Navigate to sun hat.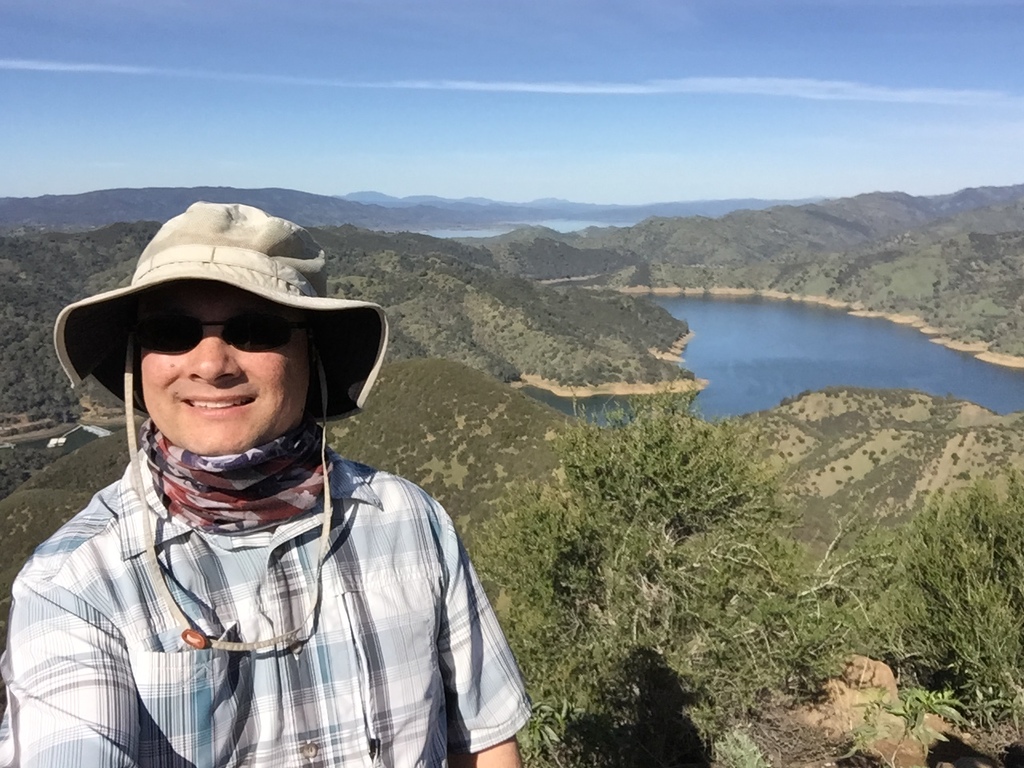
Navigation target: box(58, 194, 394, 658).
